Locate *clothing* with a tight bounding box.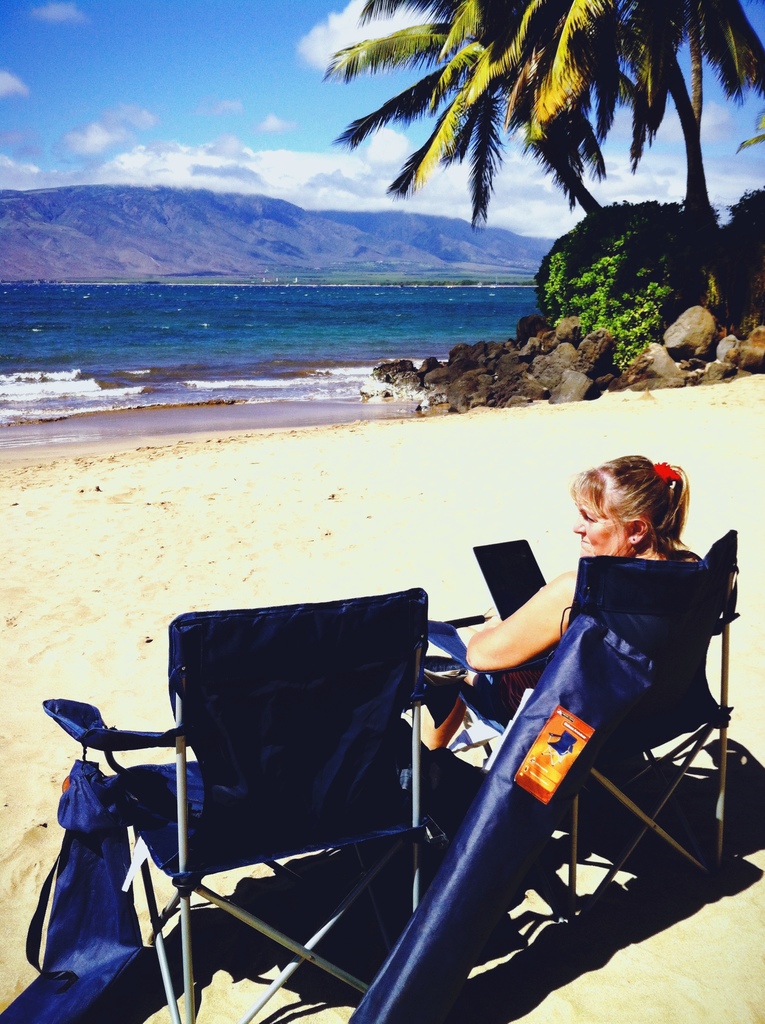
<region>507, 531, 739, 751</region>.
